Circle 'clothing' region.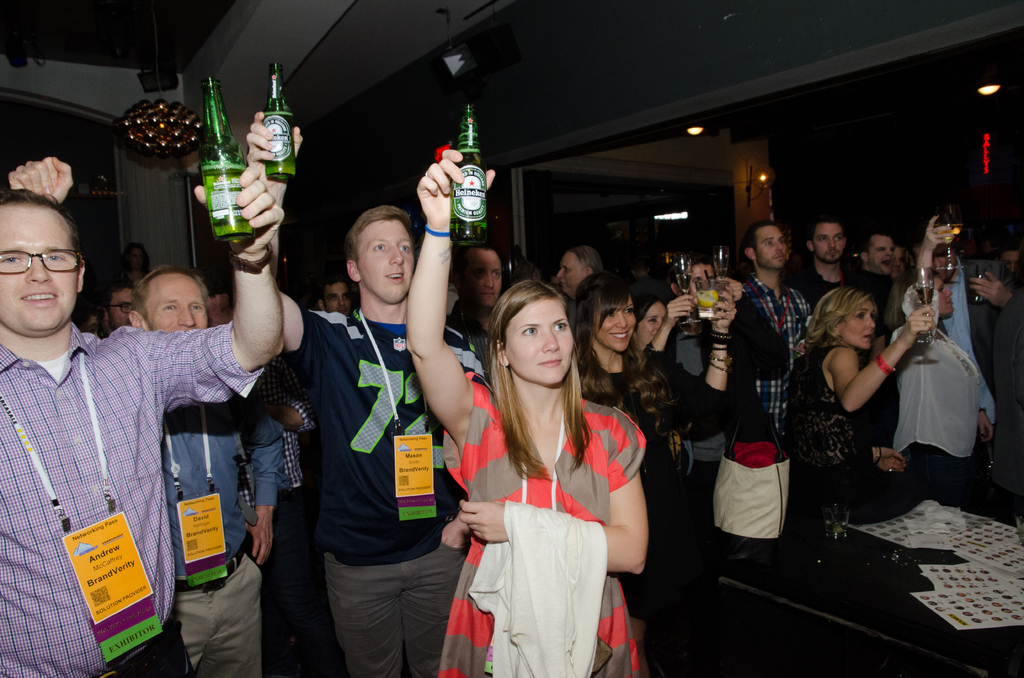
Region: 888 287 977 503.
